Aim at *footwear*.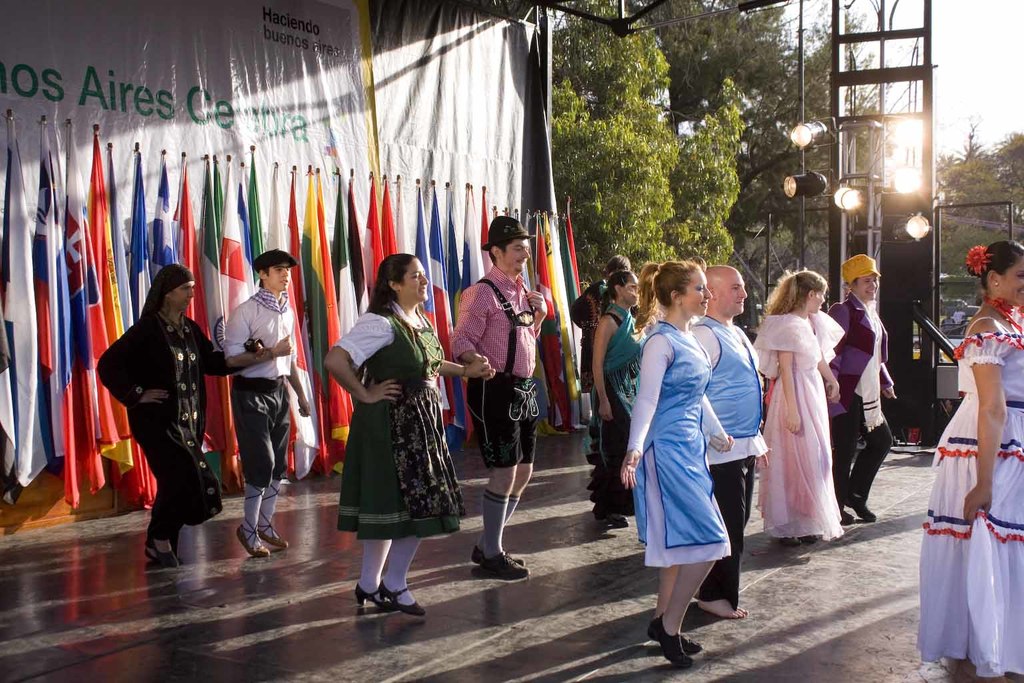
Aimed at <bbox>844, 490, 879, 523</bbox>.
